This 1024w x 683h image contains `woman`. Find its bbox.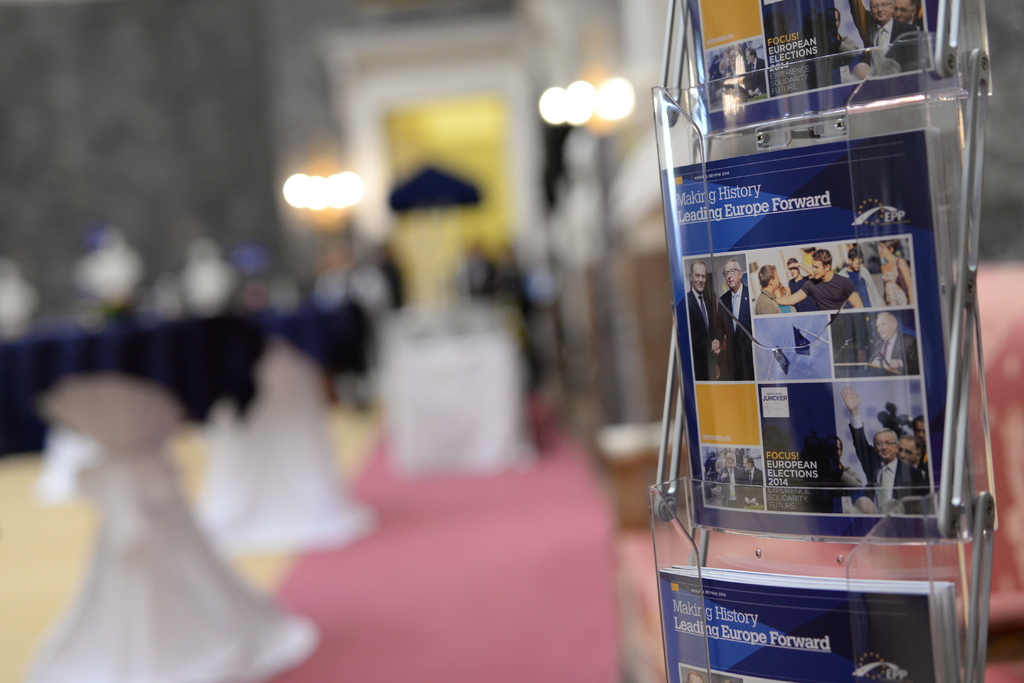
x1=878, y1=238, x2=913, y2=306.
